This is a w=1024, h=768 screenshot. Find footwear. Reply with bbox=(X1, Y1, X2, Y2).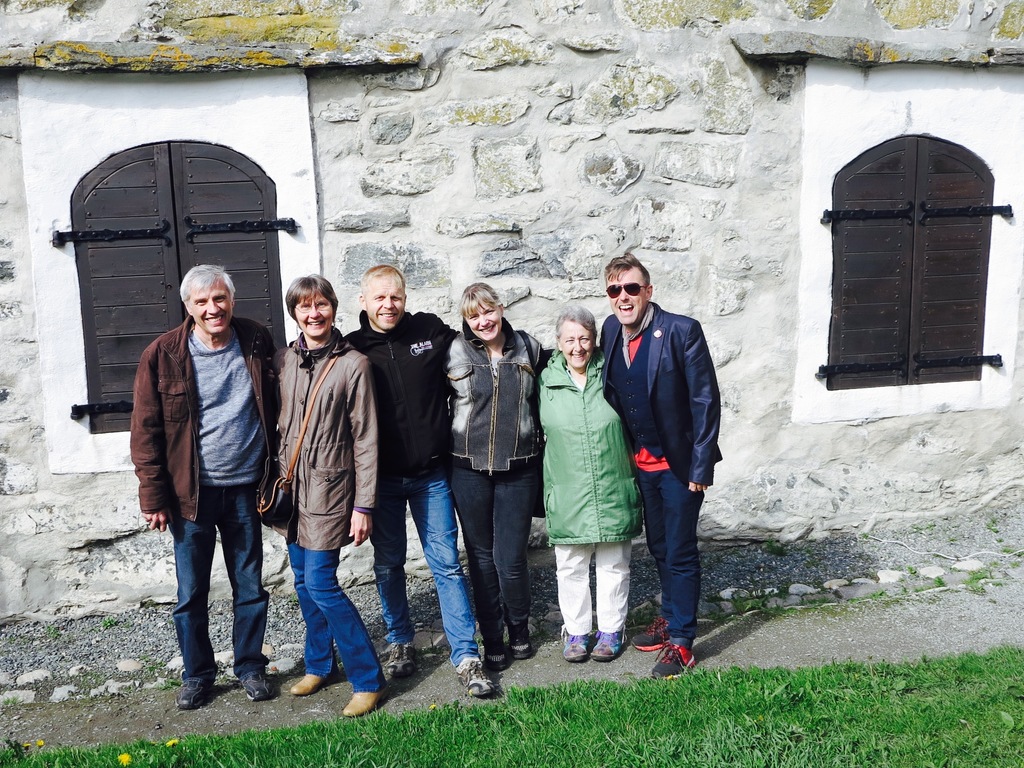
bbox=(636, 619, 710, 685).
